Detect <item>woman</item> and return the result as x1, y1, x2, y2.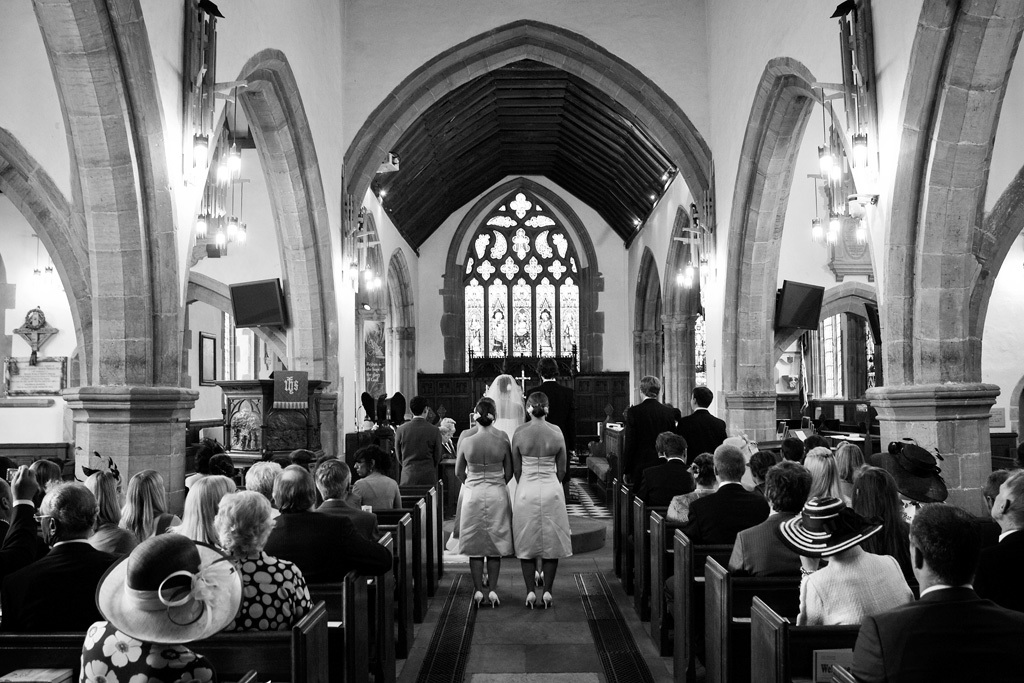
181, 476, 241, 562.
